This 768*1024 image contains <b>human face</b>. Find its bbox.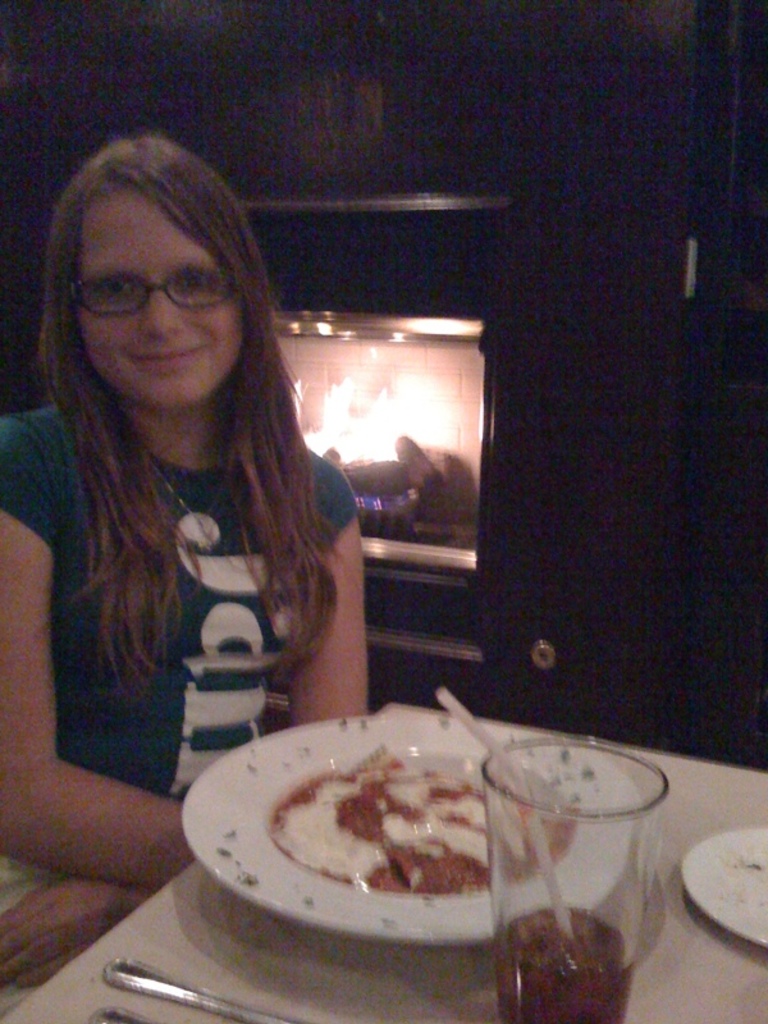
box=[77, 191, 242, 410].
